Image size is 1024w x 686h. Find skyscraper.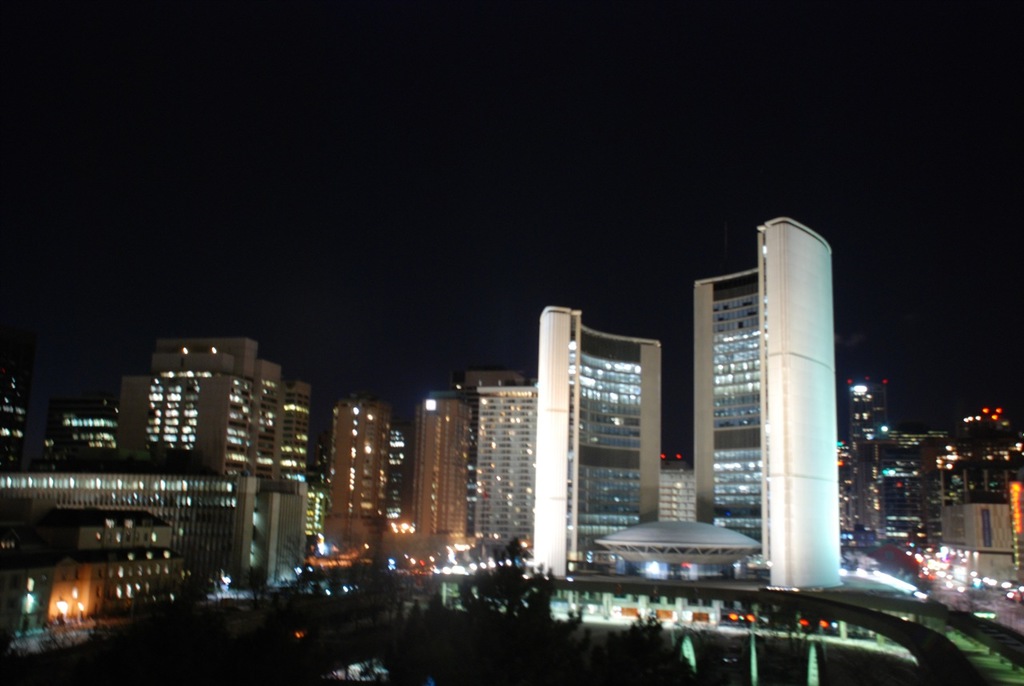
box=[318, 398, 387, 562].
